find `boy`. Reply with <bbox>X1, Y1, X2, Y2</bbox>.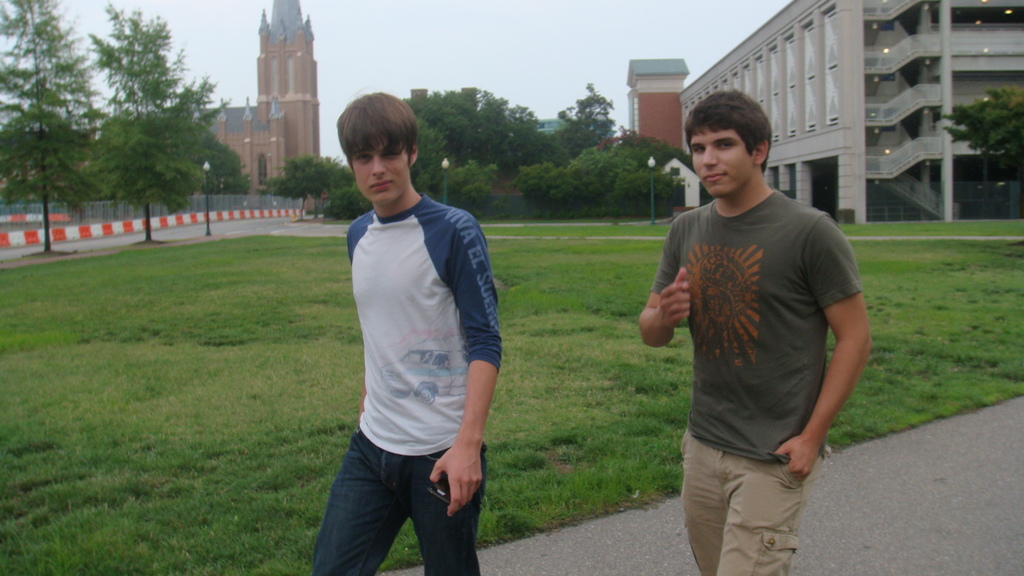
<bbox>638, 91, 873, 575</bbox>.
